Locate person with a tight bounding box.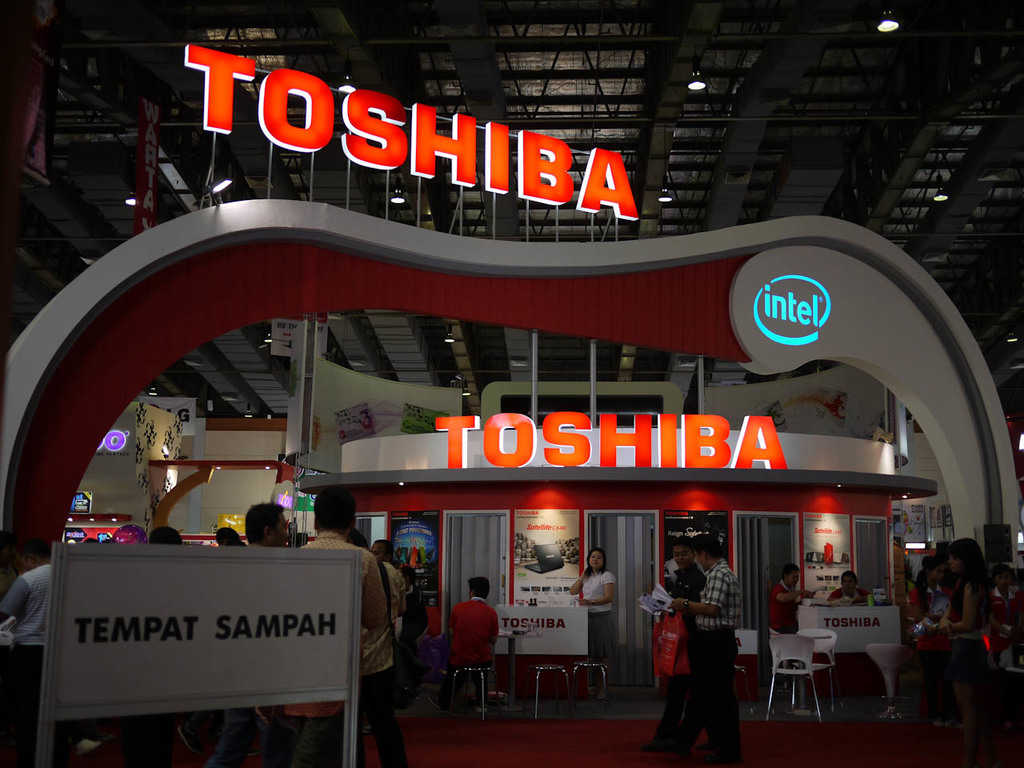
[left=833, top=564, right=874, bottom=610].
